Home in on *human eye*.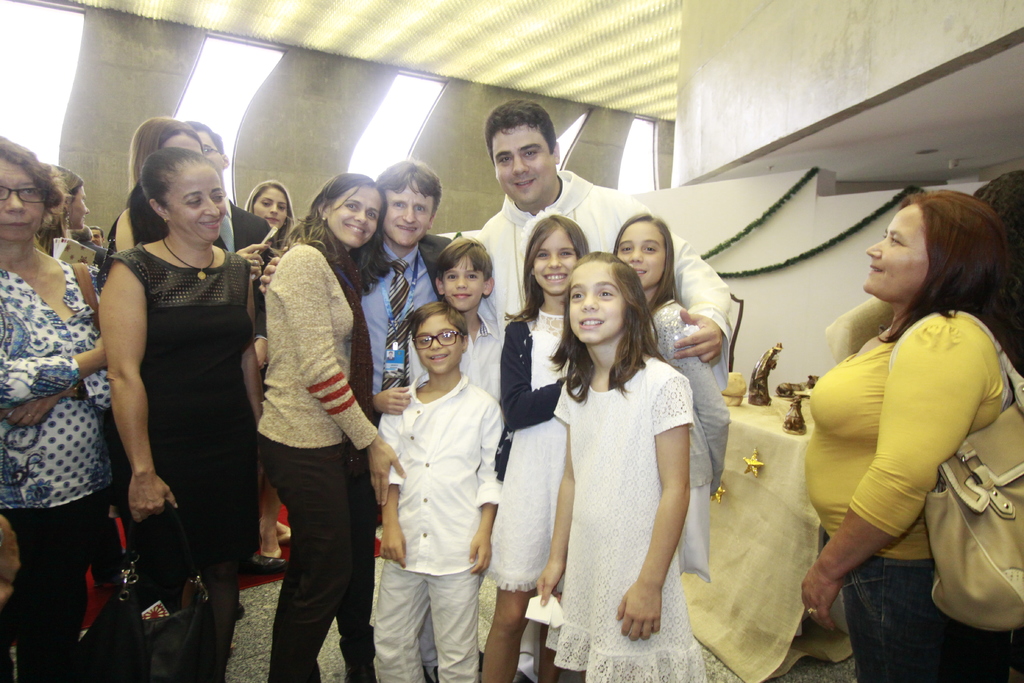
Homed in at box(448, 272, 457, 281).
